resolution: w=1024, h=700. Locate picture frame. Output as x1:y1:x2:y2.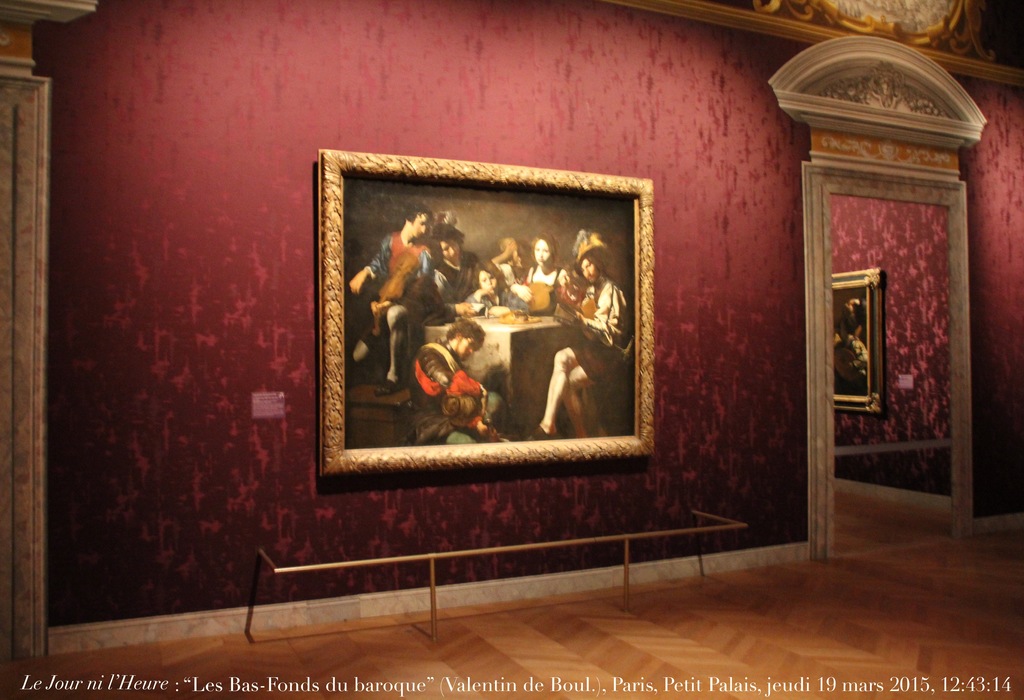
313:151:659:480.
